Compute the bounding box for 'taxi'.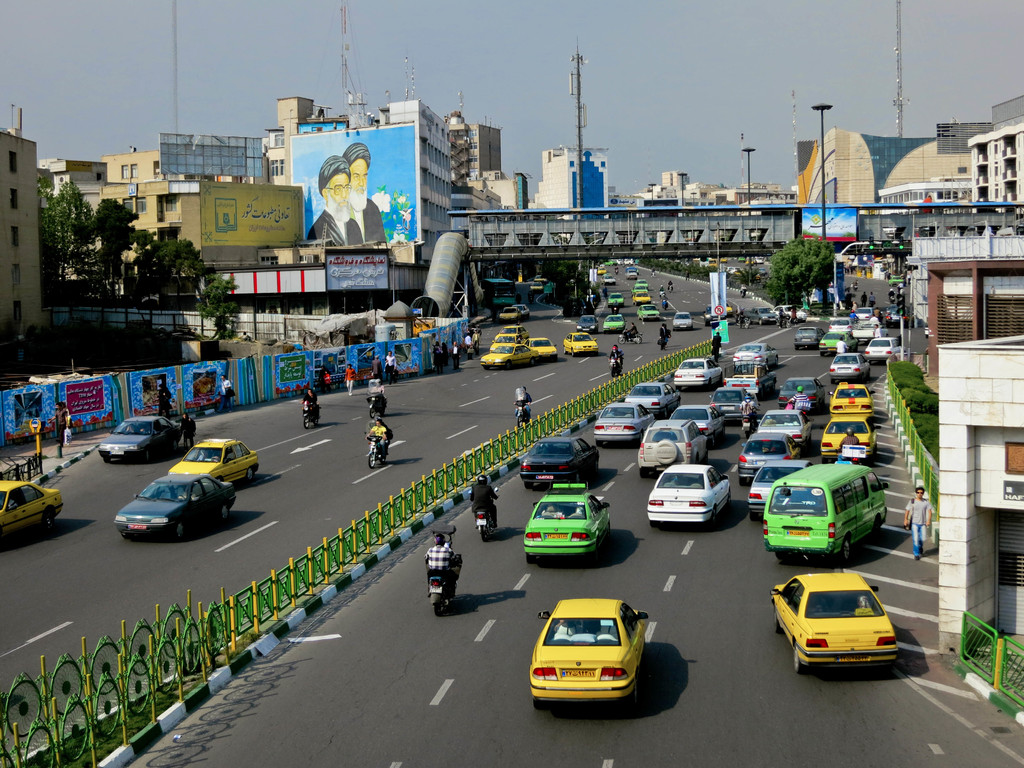
region(634, 303, 664, 323).
